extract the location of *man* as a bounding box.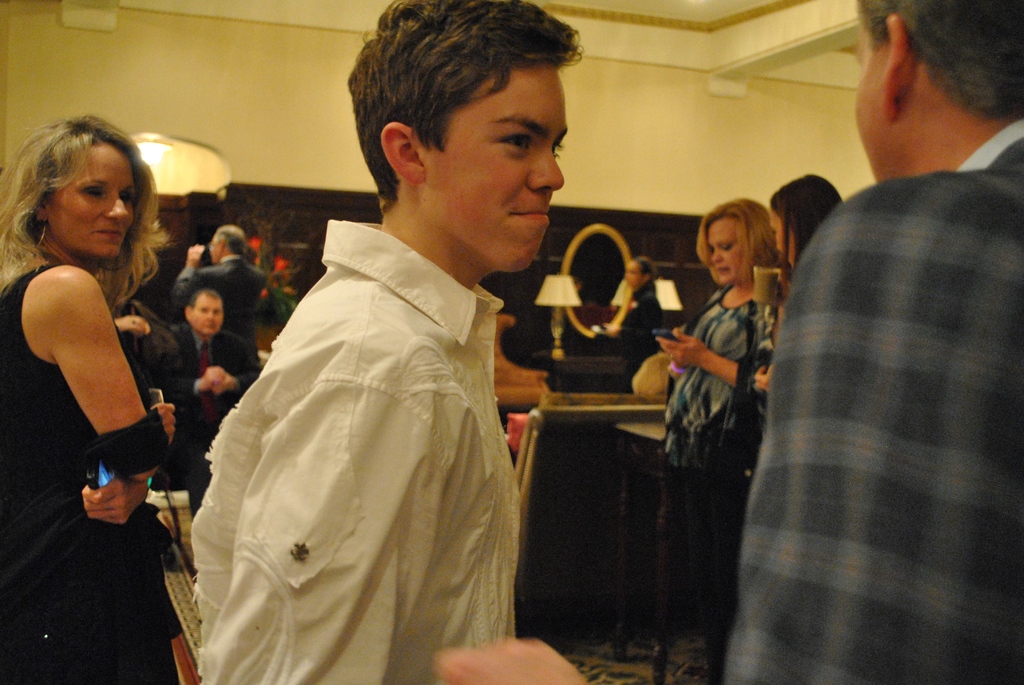
(160,289,261,437).
